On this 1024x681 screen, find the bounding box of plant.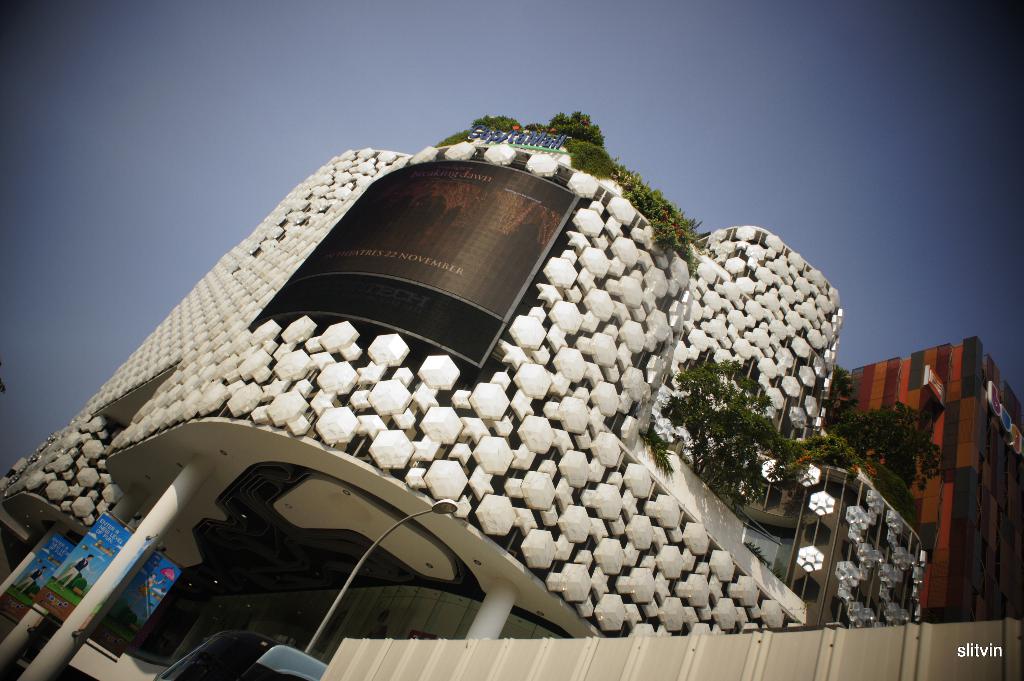
Bounding box: (804,417,860,476).
